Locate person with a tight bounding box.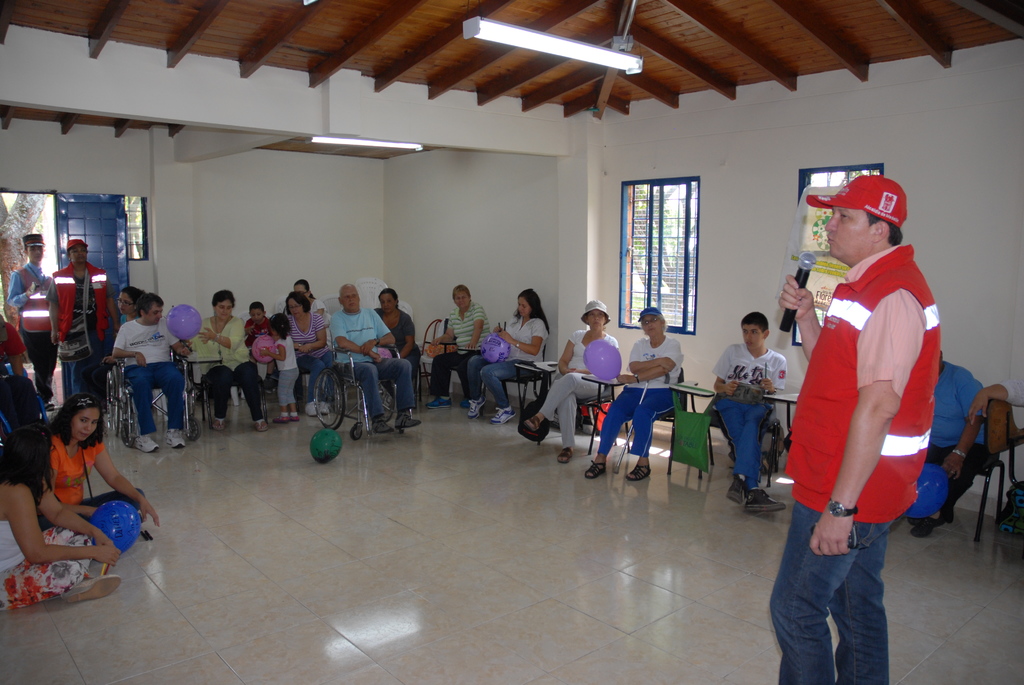
774/175/940/684.
